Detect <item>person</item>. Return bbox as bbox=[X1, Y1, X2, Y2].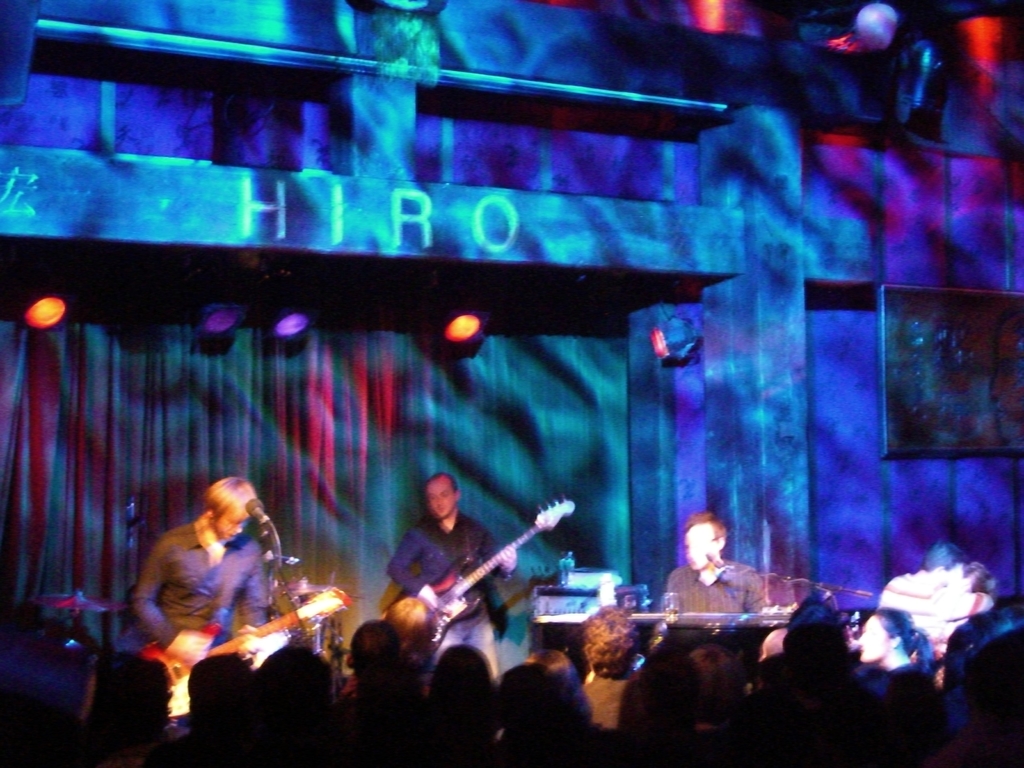
bbox=[658, 509, 772, 620].
